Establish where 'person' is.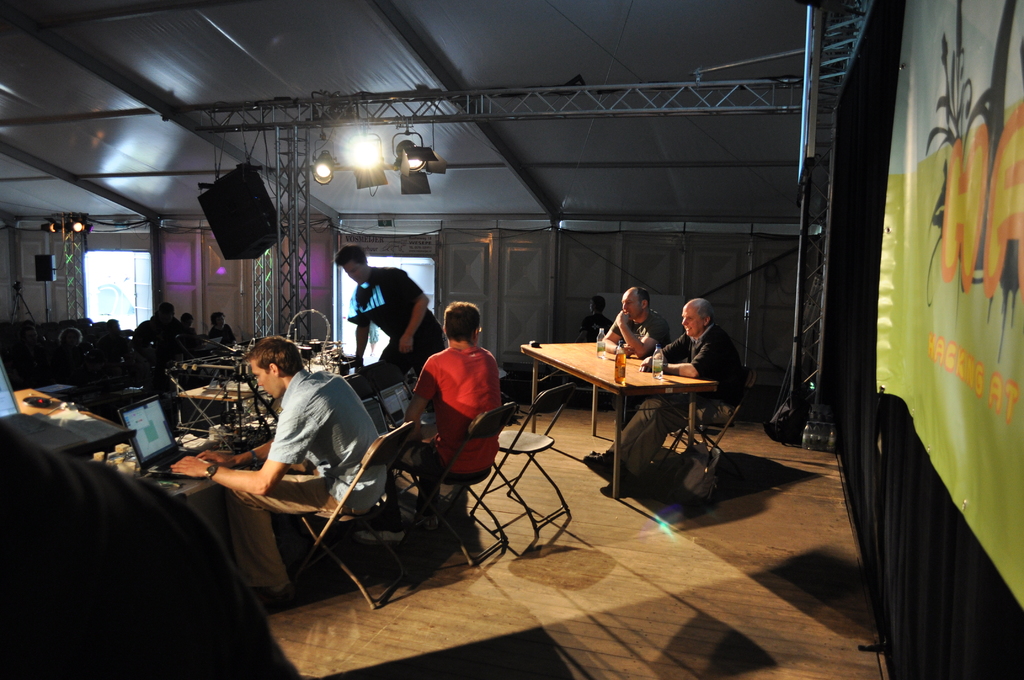
Established at 612,289,739,498.
